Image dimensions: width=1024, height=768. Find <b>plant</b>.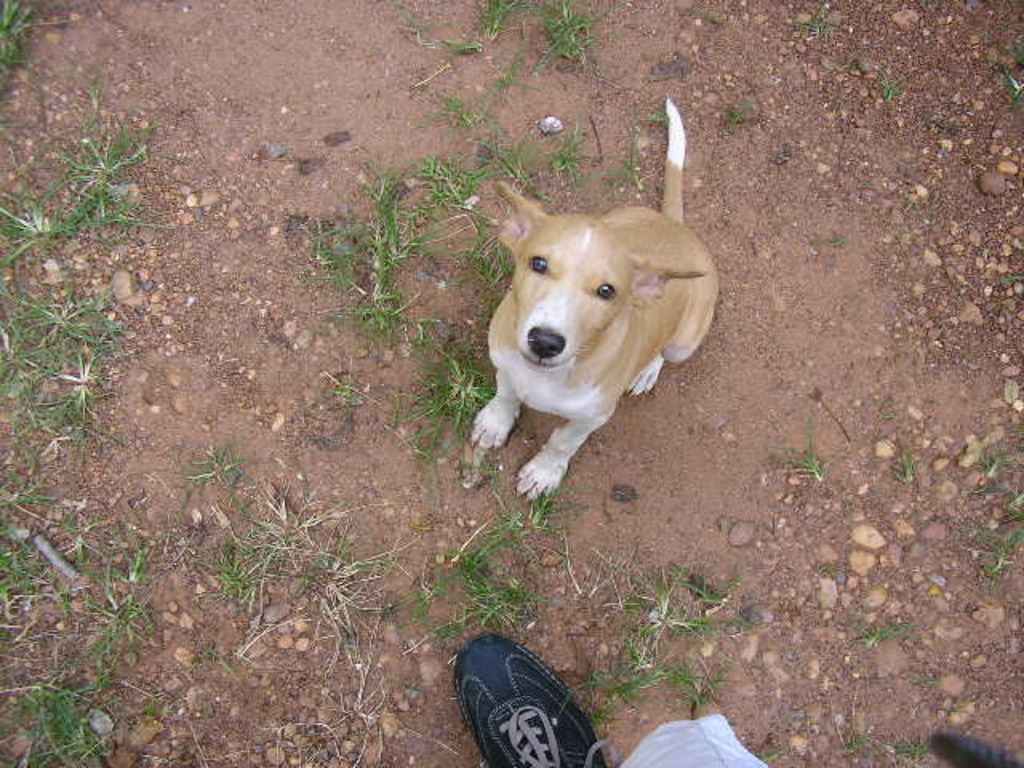
x1=834 y1=730 x2=866 y2=747.
